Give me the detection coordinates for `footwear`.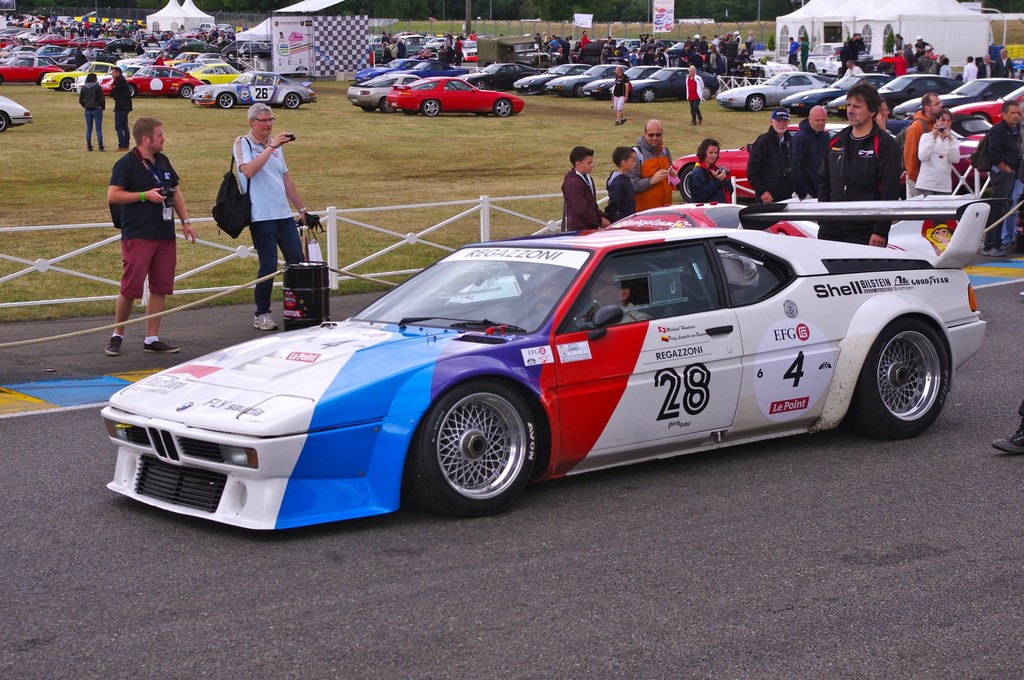
box(255, 313, 277, 330).
